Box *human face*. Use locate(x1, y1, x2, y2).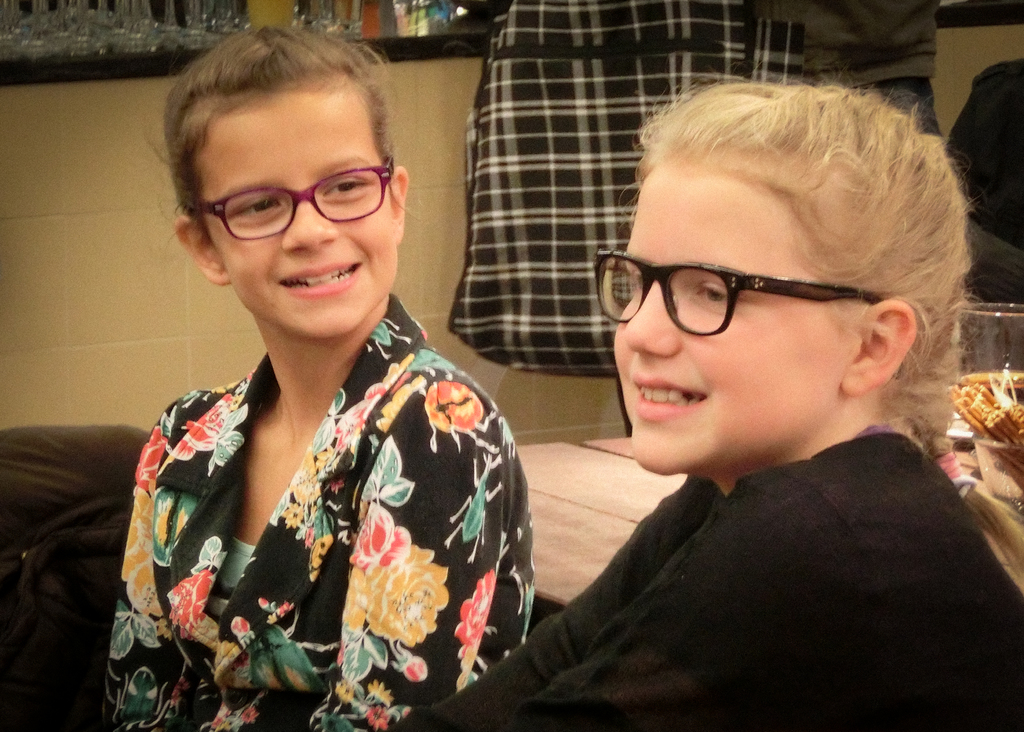
locate(613, 172, 844, 475).
